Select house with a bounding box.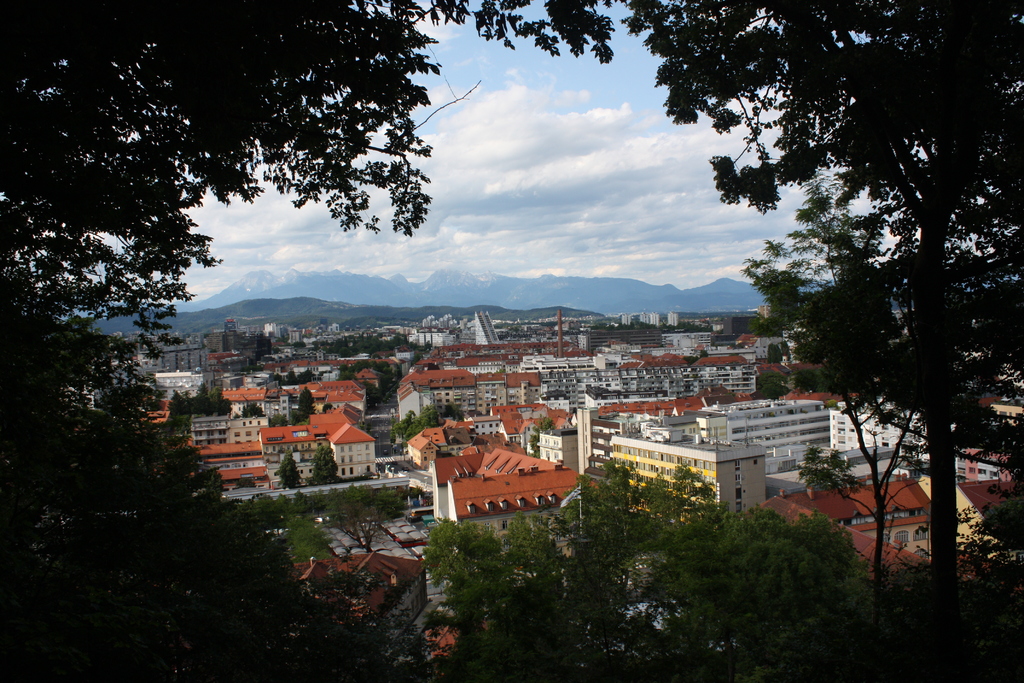
{"x1": 429, "y1": 440, "x2": 561, "y2": 519}.
